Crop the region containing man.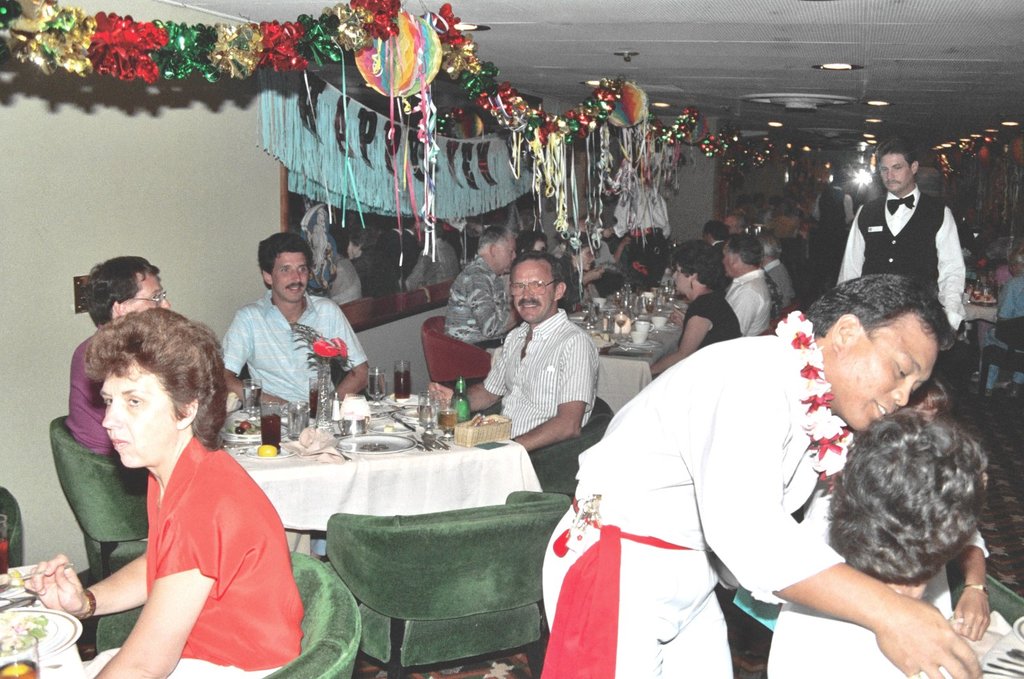
Crop region: <region>542, 271, 983, 678</region>.
